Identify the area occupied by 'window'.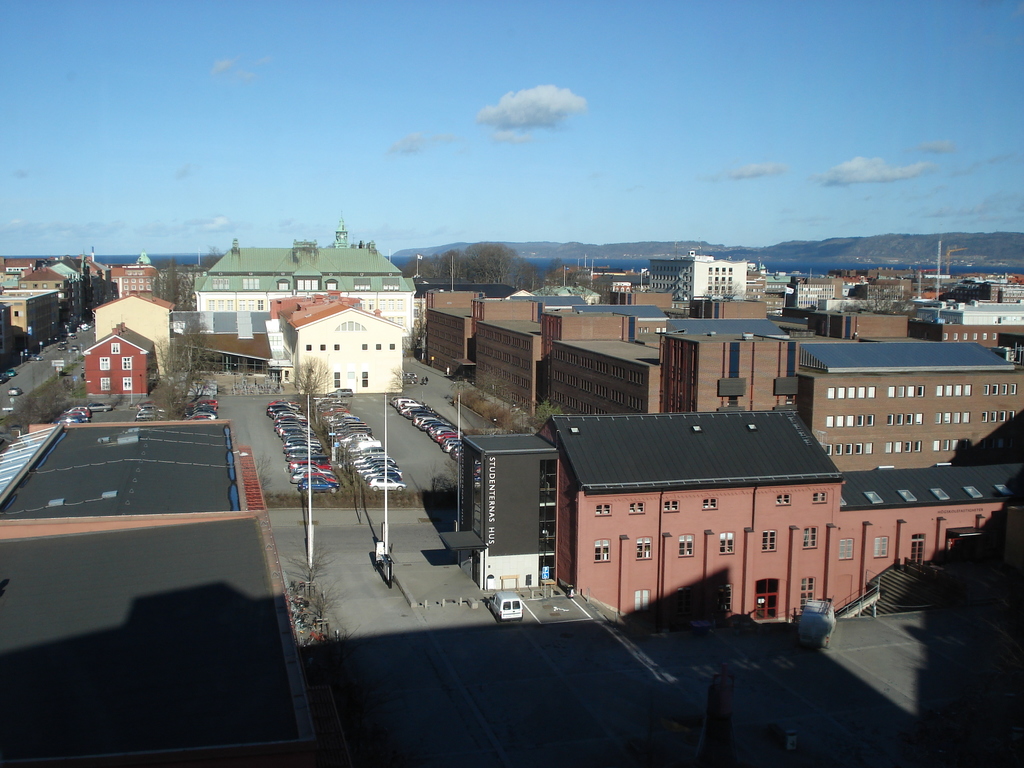
Area: 826,445,831,456.
